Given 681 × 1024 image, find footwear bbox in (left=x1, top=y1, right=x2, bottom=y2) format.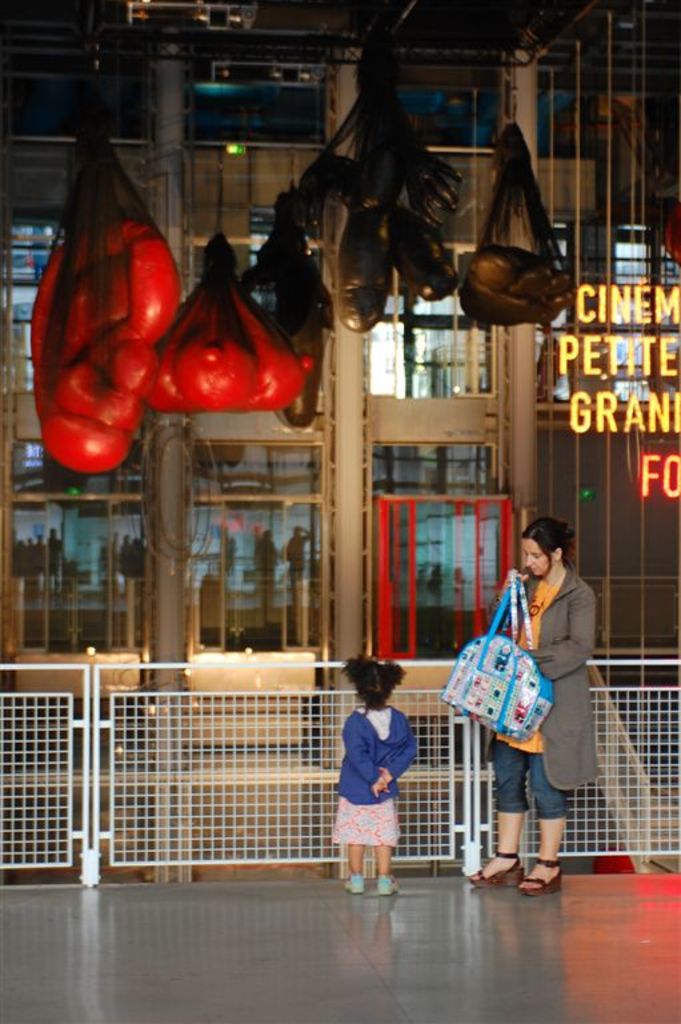
(left=344, top=876, right=361, bottom=891).
